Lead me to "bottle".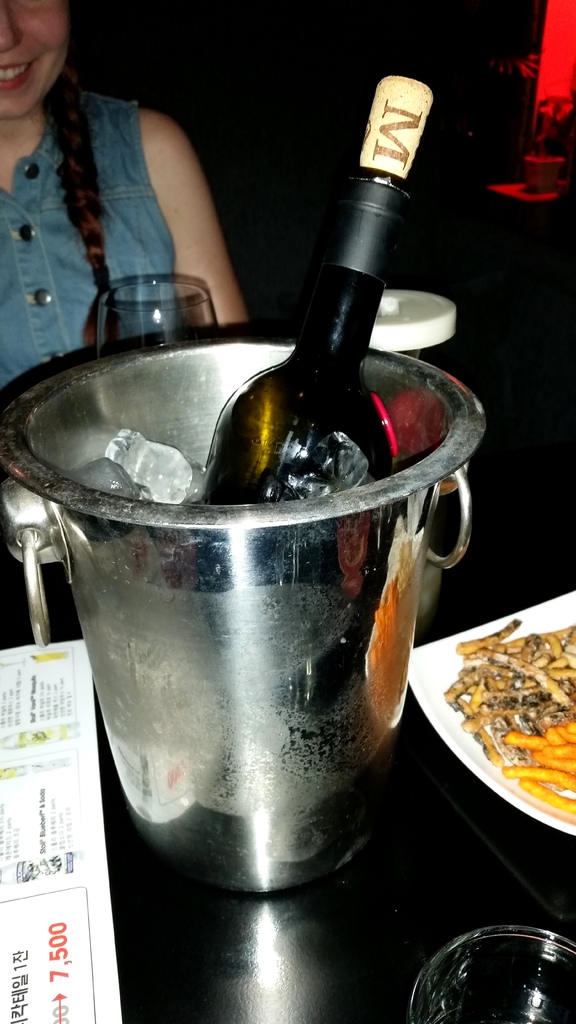
Lead to [x1=192, y1=73, x2=435, y2=507].
